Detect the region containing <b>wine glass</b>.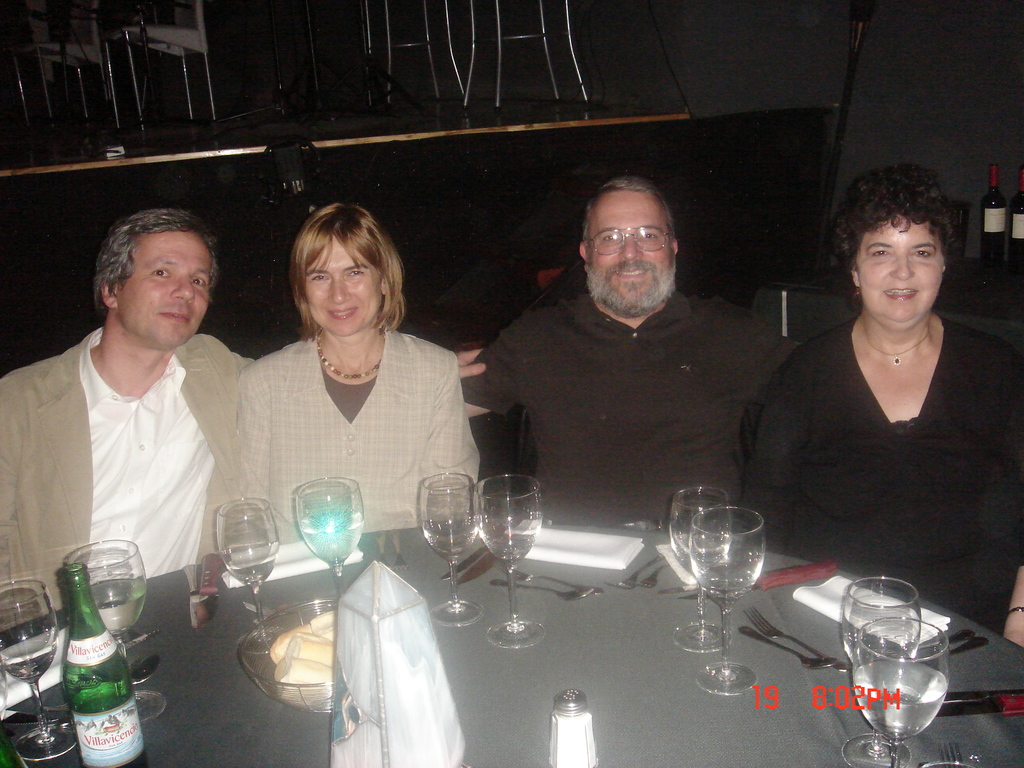
<box>853,620,948,767</box>.
